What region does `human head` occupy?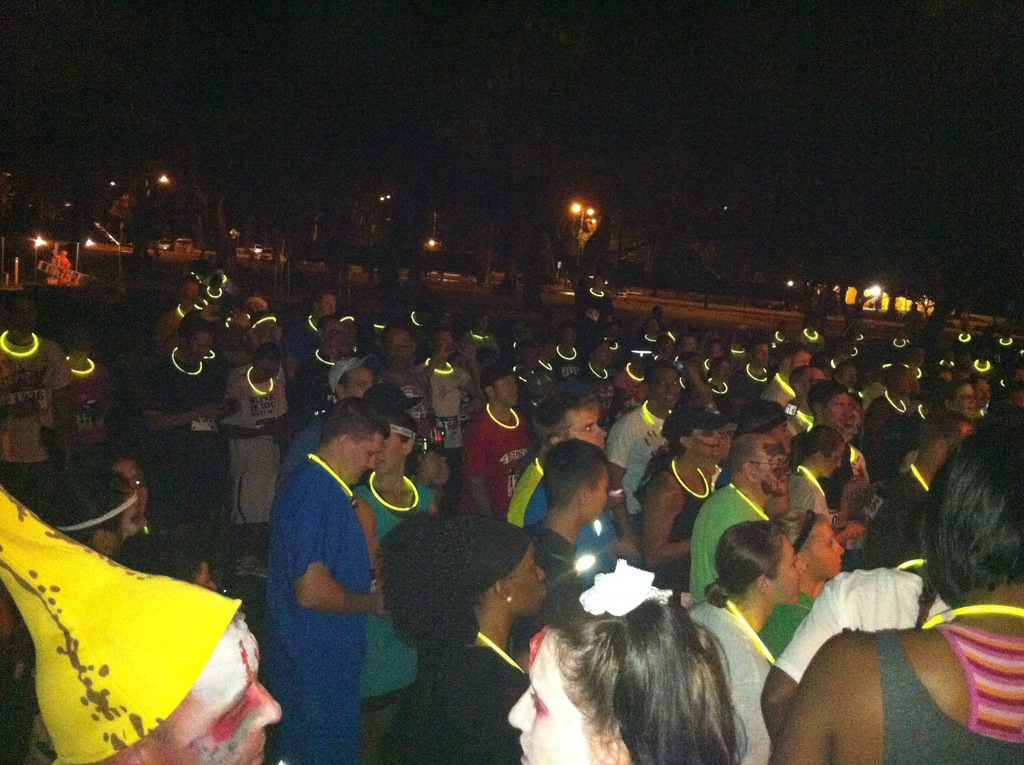
916,418,1023,609.
